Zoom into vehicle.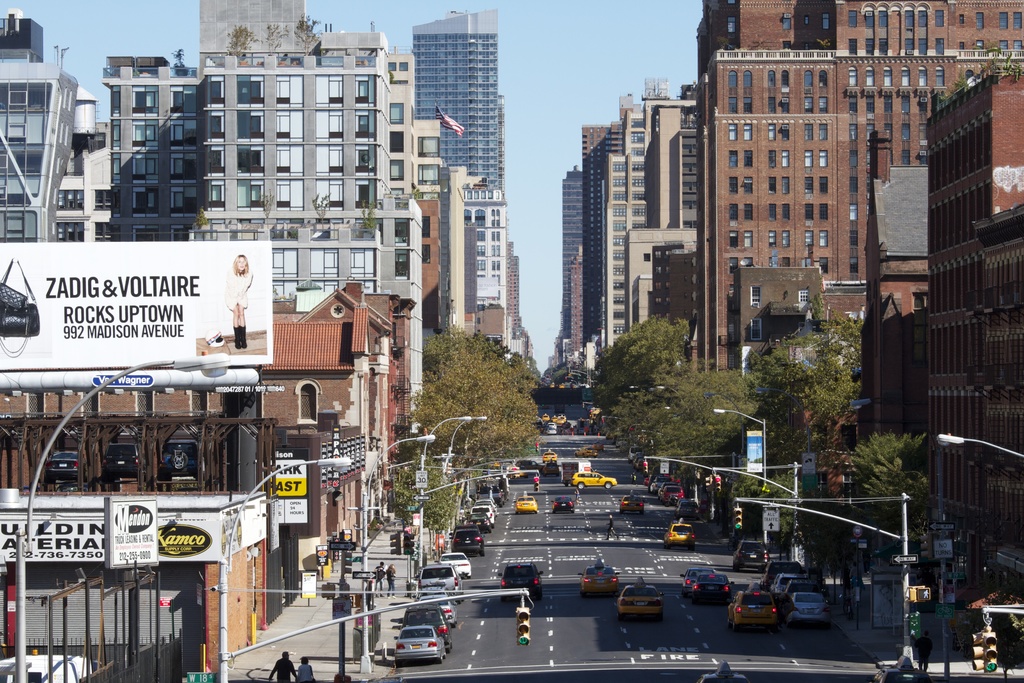
Zoom target: left=763, top=558, right=799, bottom=596.
